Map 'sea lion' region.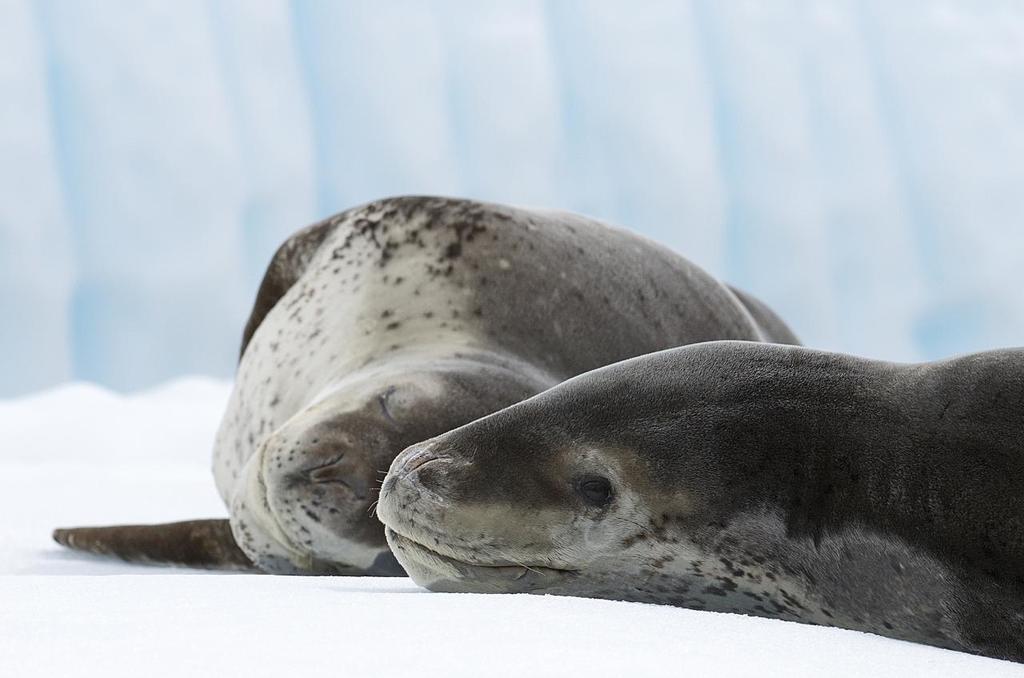
Mapped to pyautogui.locateOnScreen(51, 192, 801, 576).
